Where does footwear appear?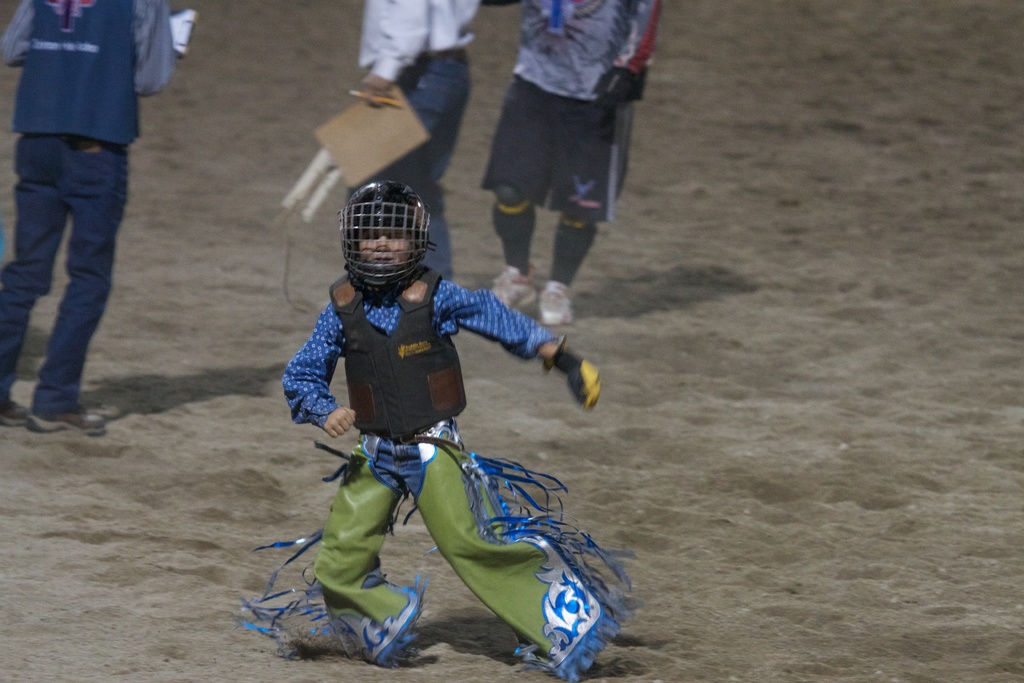
Appears at <box>28,408,106,434</box>.
